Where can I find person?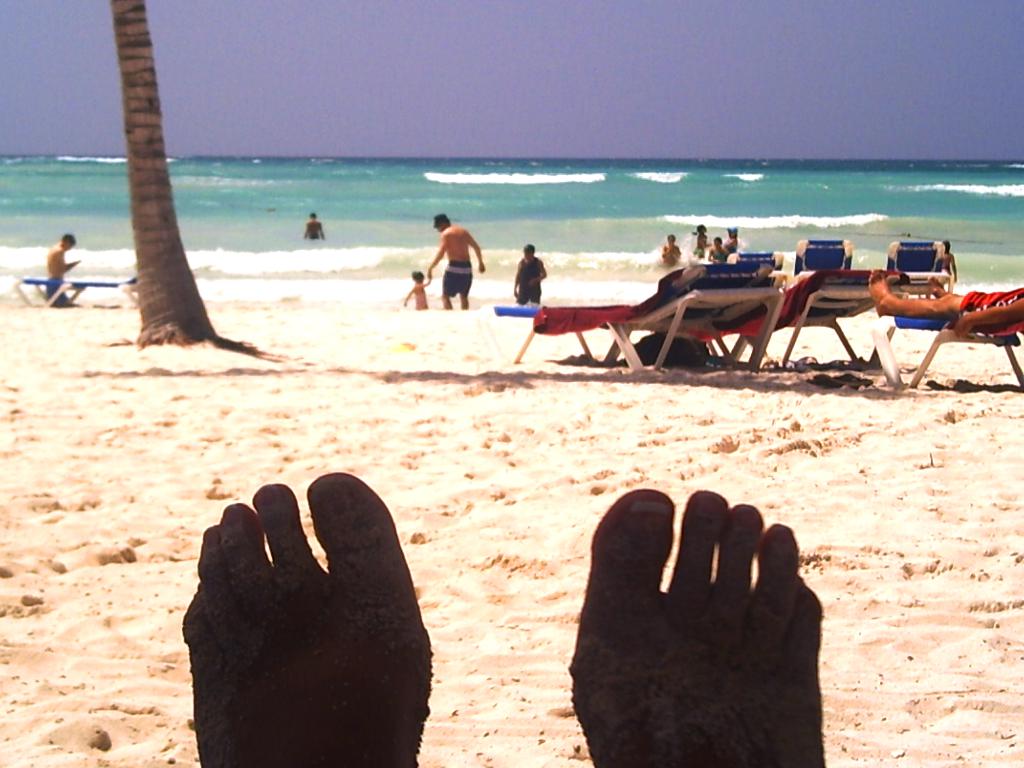
You can find it at box(42, 229, 78, 307).
